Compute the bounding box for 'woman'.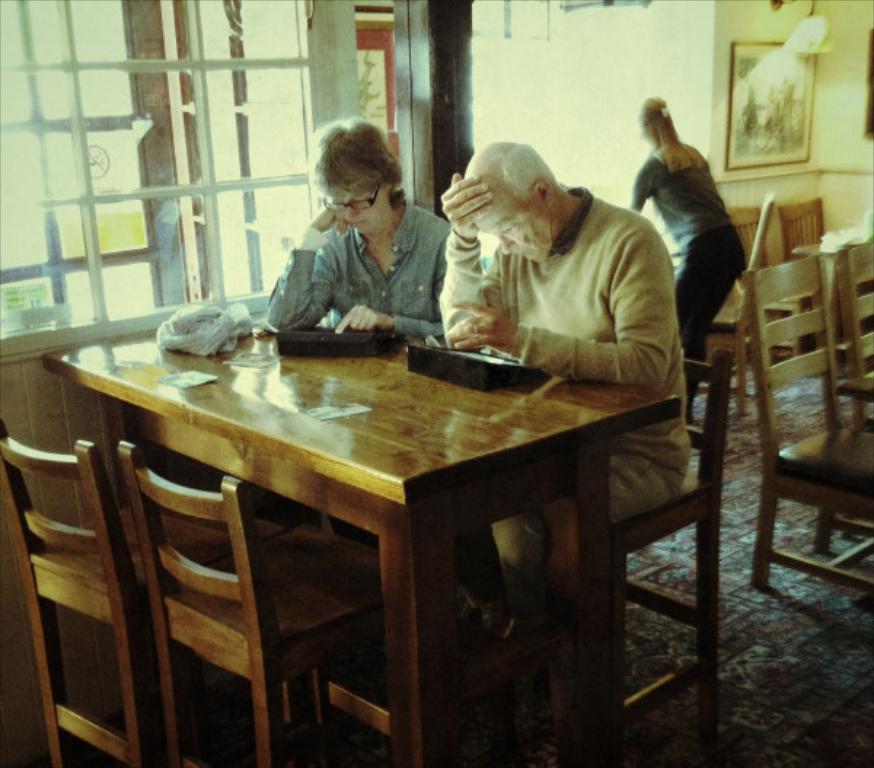
(left=251, top=134, right=469, bottom=344).
